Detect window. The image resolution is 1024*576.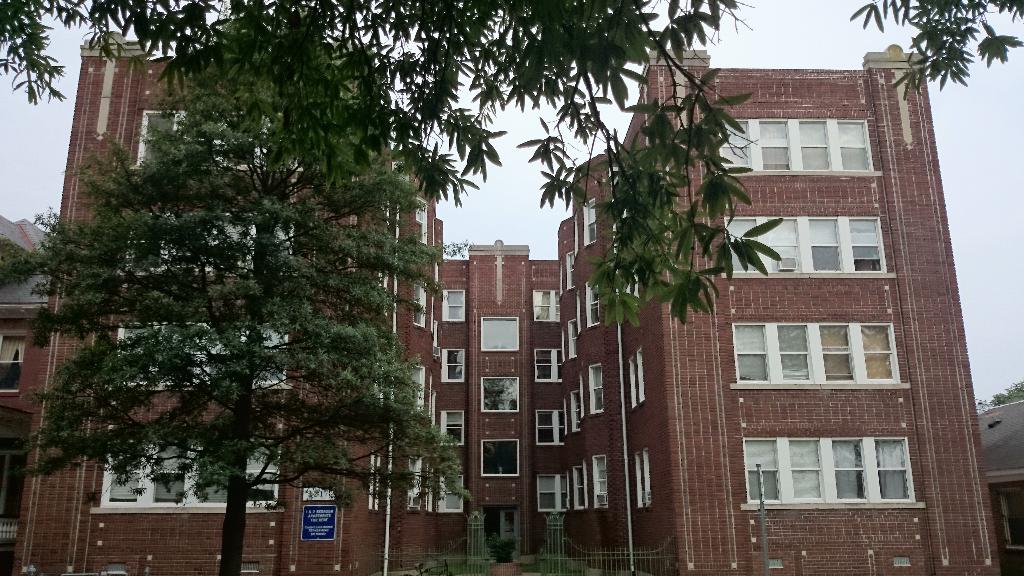
rect(441, 347, 466, 387).
